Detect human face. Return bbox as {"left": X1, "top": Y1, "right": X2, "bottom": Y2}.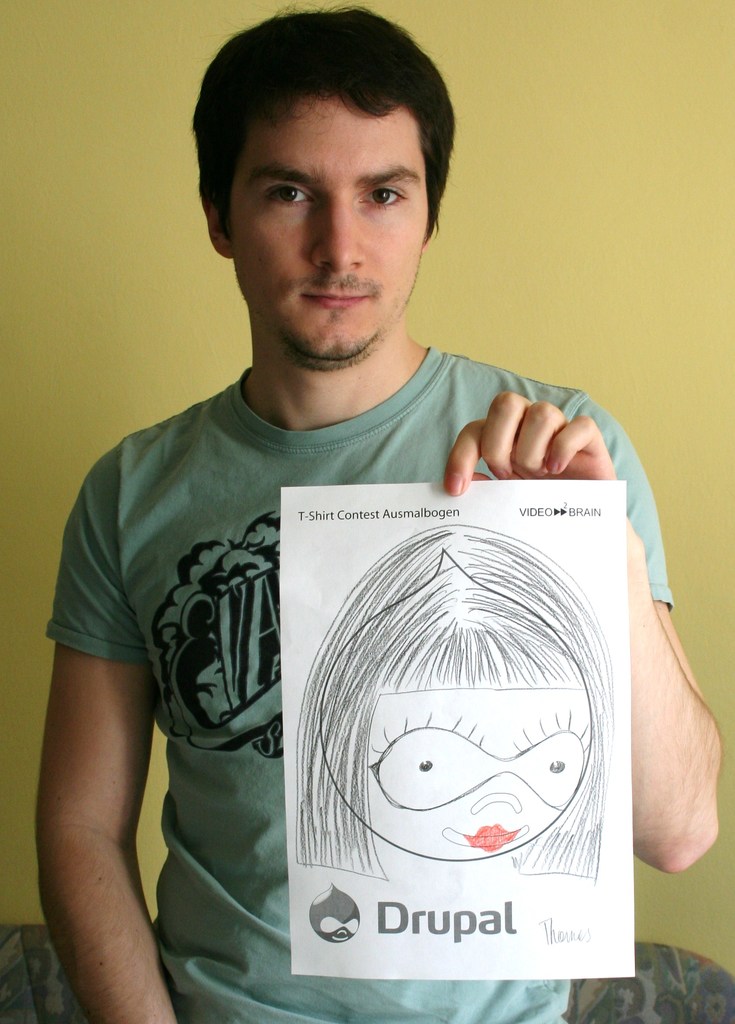
{"left": 227, "top": 87, "right": 430, "bottom": 362}.
